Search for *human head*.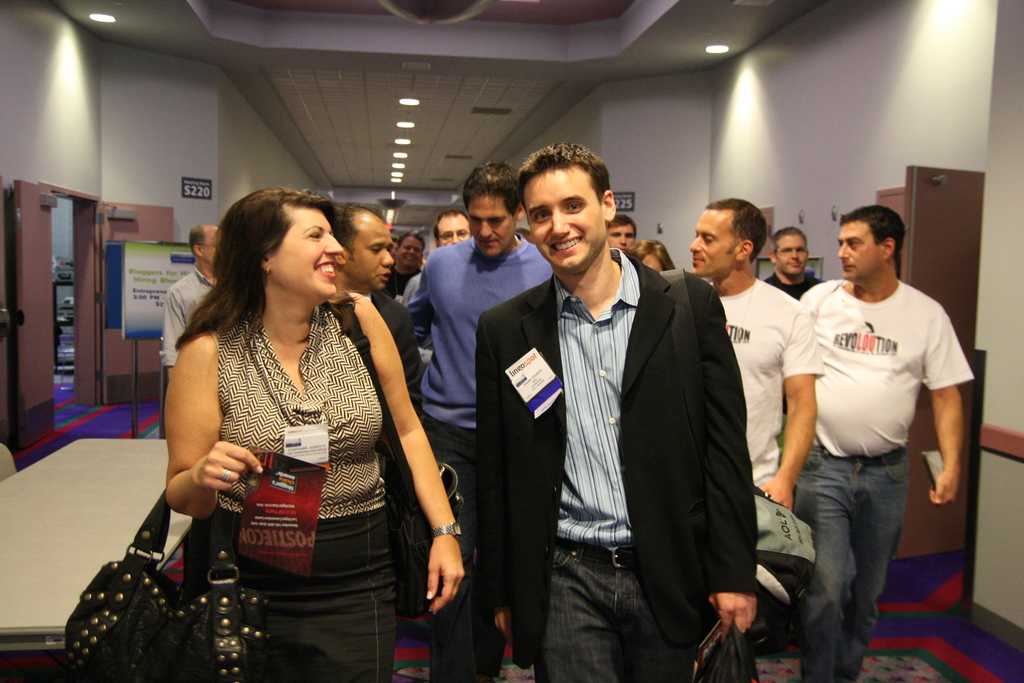
Found at (left=428, top=208, right=471, bottom=248).
